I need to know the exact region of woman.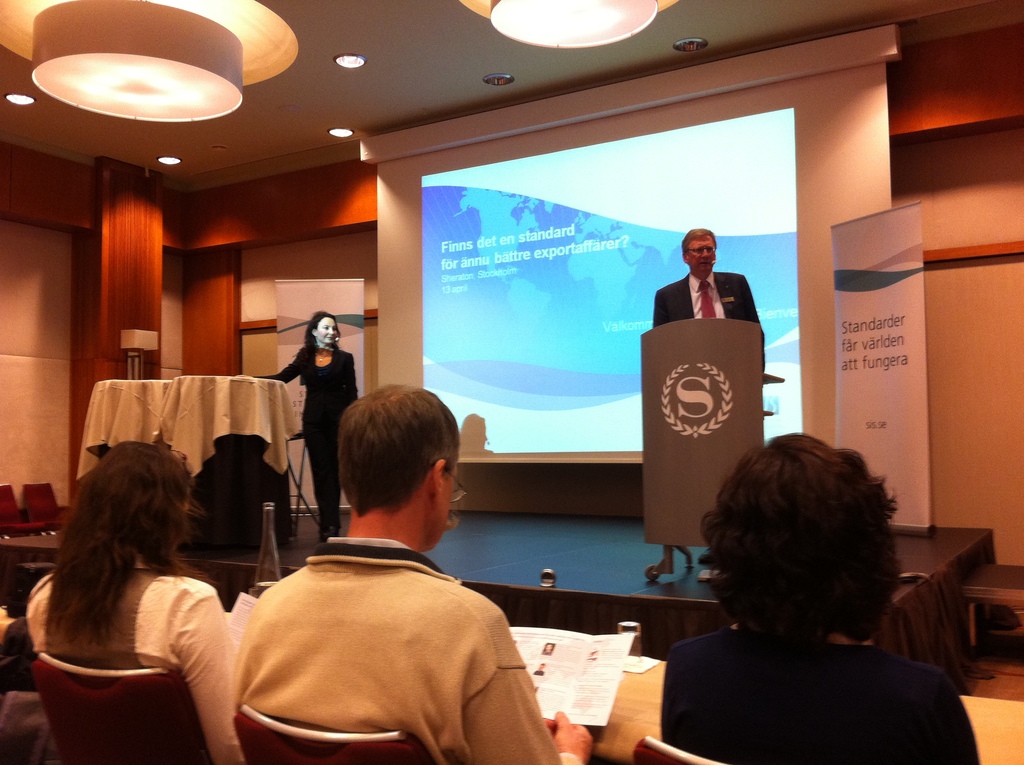
Region: x1=250, y1=310, x2=359, y2=544.
